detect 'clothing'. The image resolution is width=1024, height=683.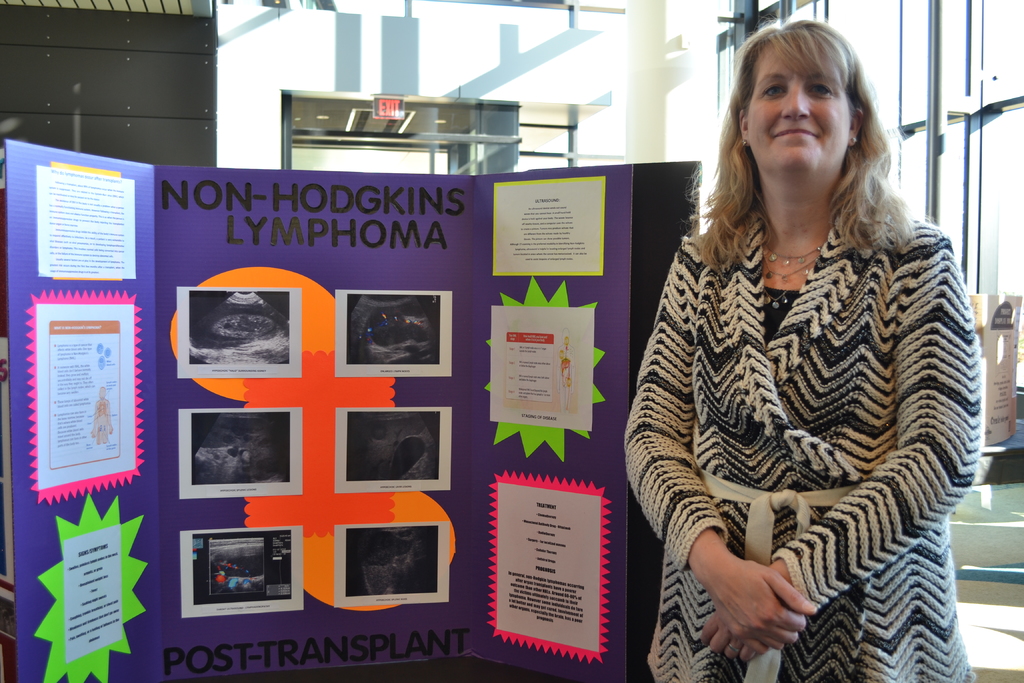
x1=619 y1=161 x2=983 y2=661.
